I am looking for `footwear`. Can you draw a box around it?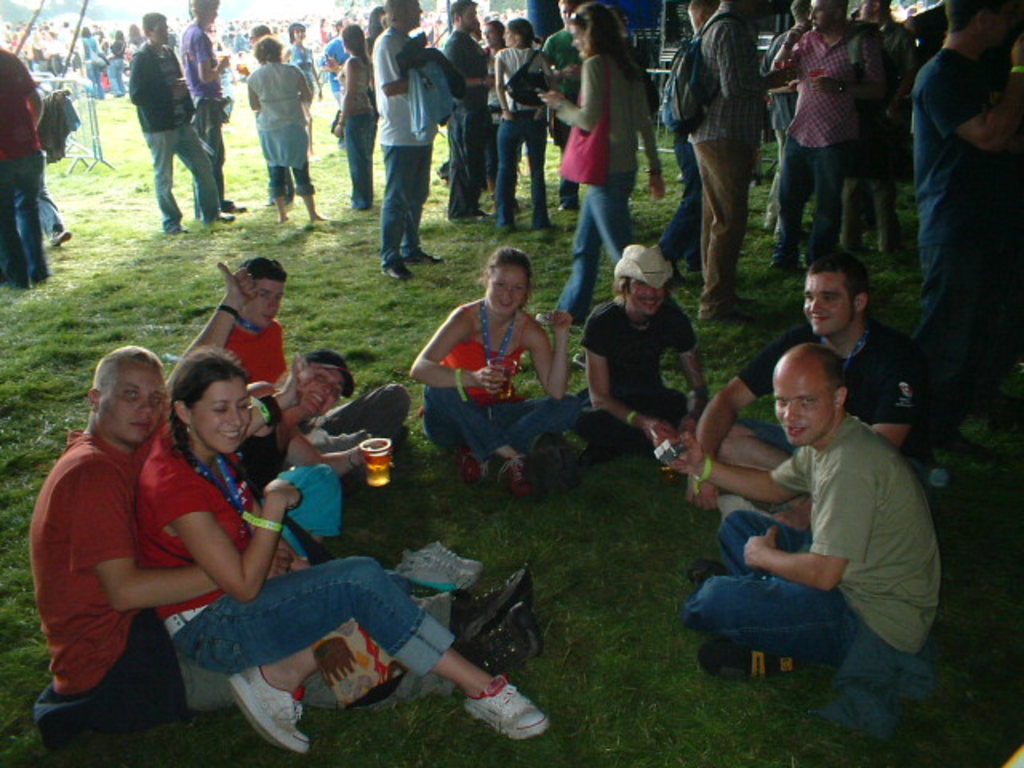
Sure, the bounding box is box=[496, 453, 533, 494].
